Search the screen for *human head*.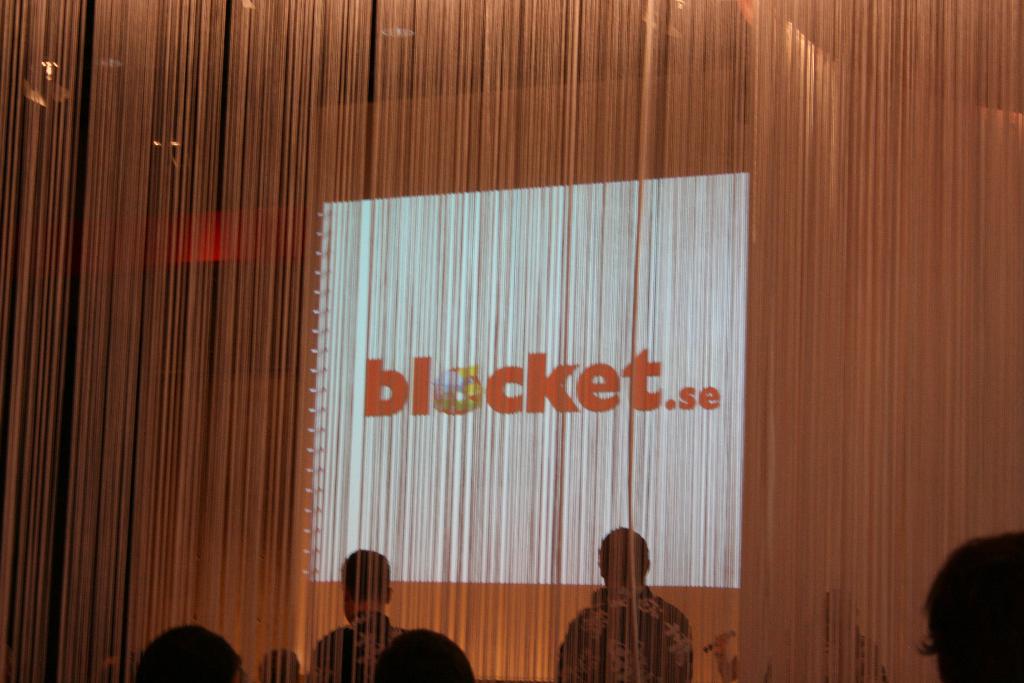
Found at 341 547 394 620.
